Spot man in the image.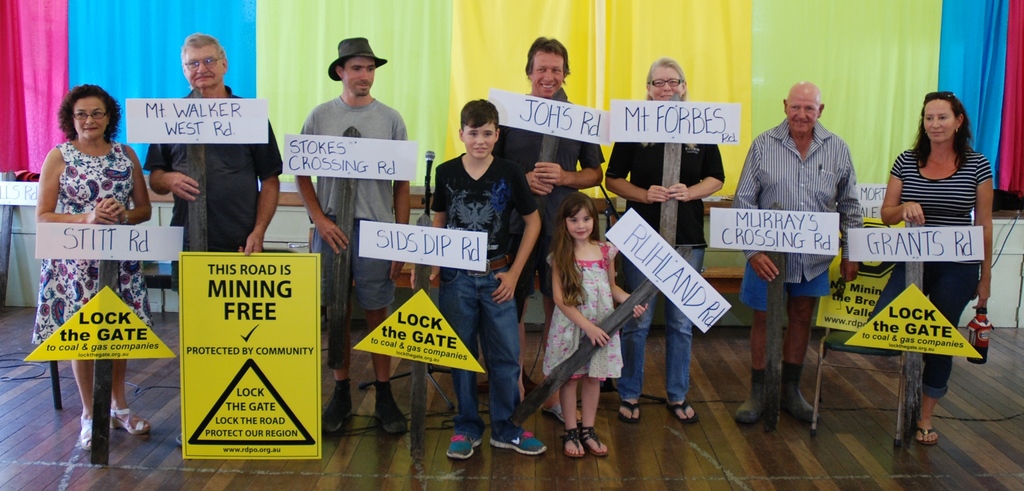
man found at bbox=(739, 97, 866, 418).
